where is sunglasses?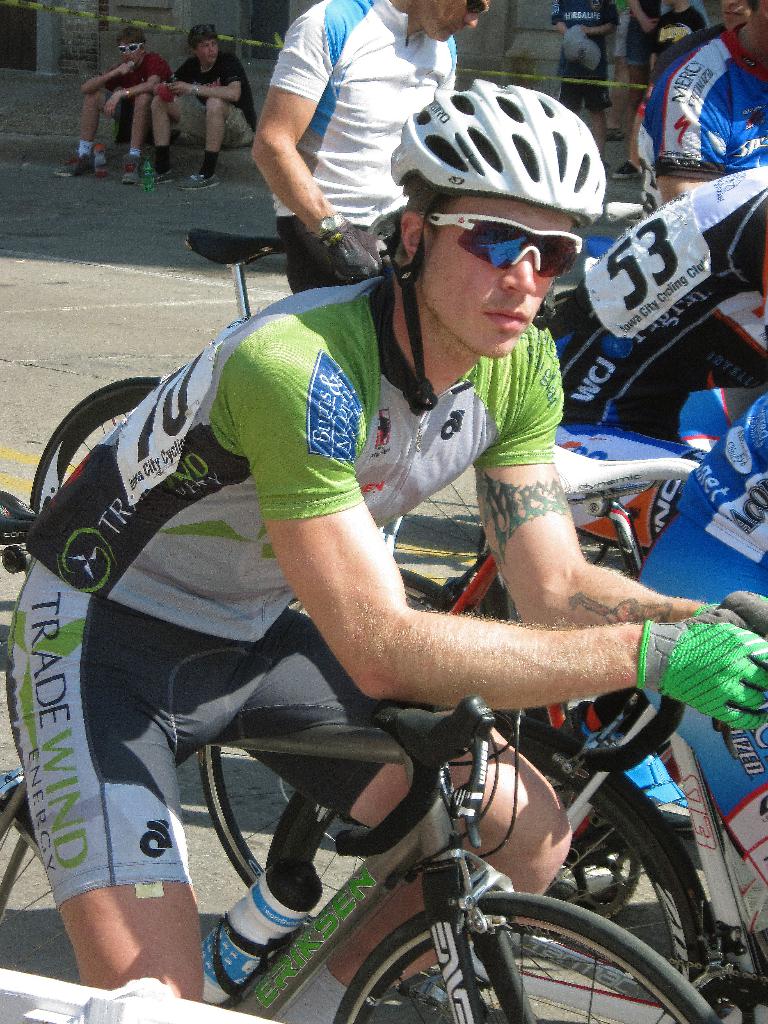
193:24:217:42.
